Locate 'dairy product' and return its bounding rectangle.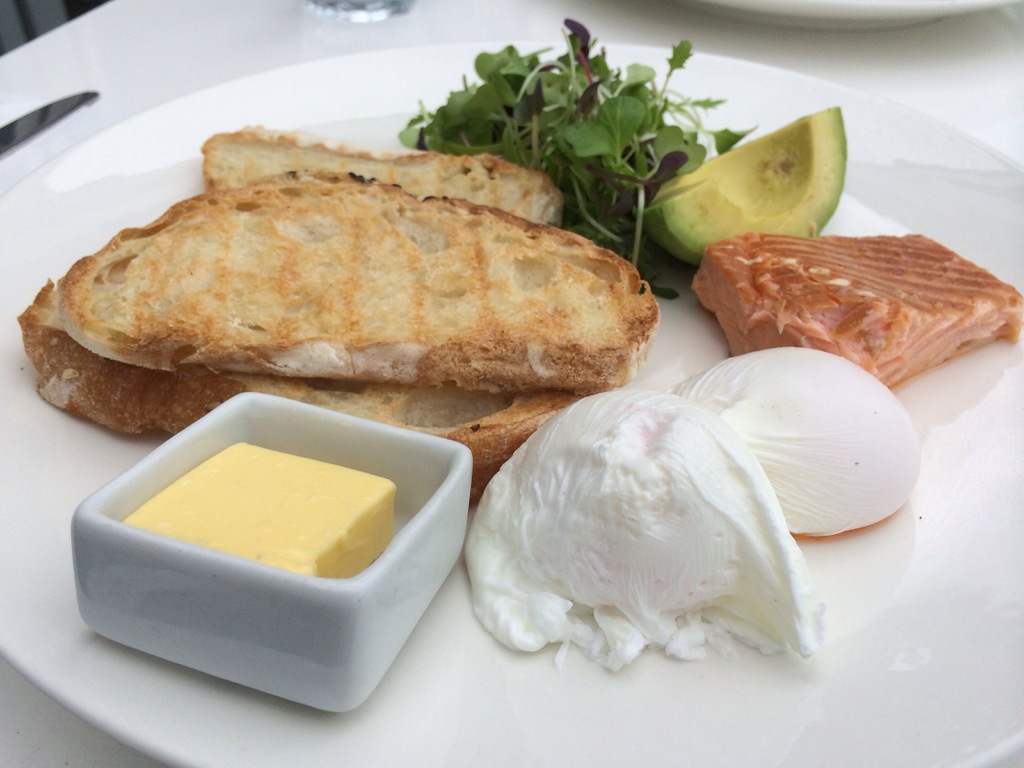
{"x1": 680, "y1": 338, "x2": 925, "y2": 531}.
